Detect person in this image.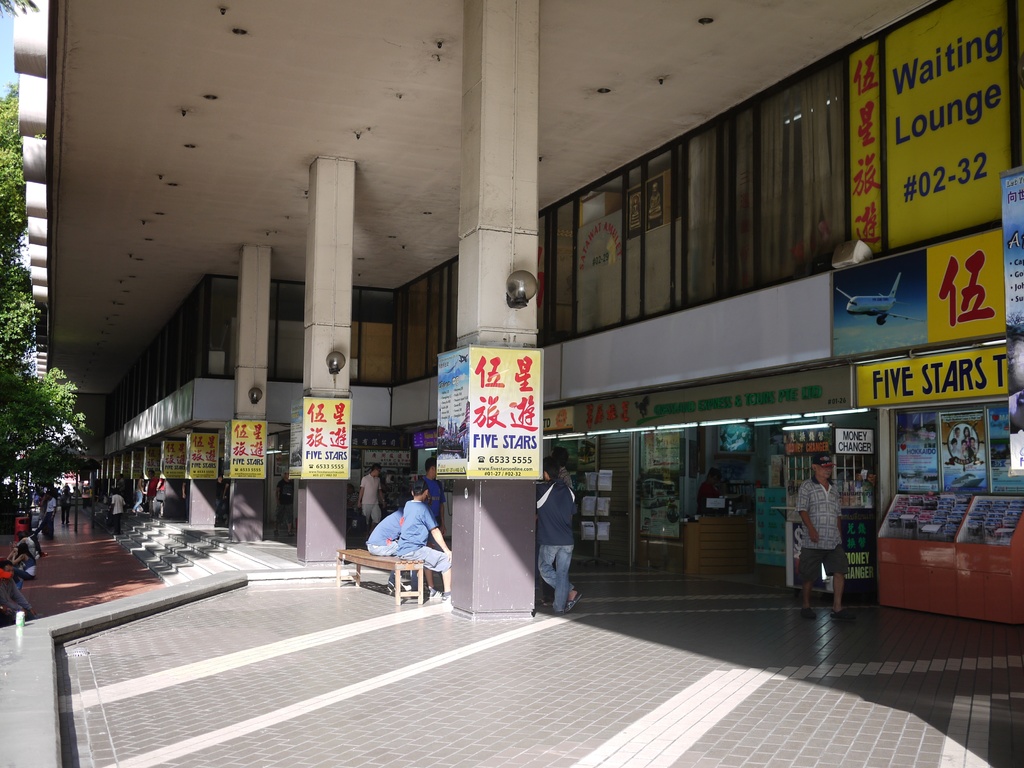
Detection: 132:479:146:515.
